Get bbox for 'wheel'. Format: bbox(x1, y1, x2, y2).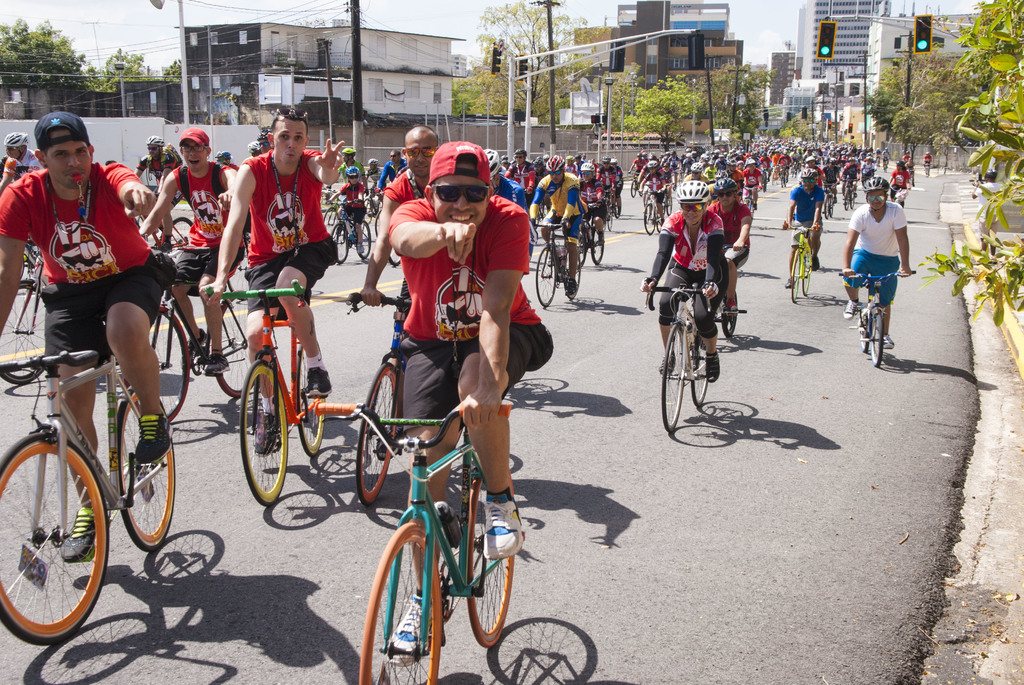
bbox(830, 202, 833, 219).
